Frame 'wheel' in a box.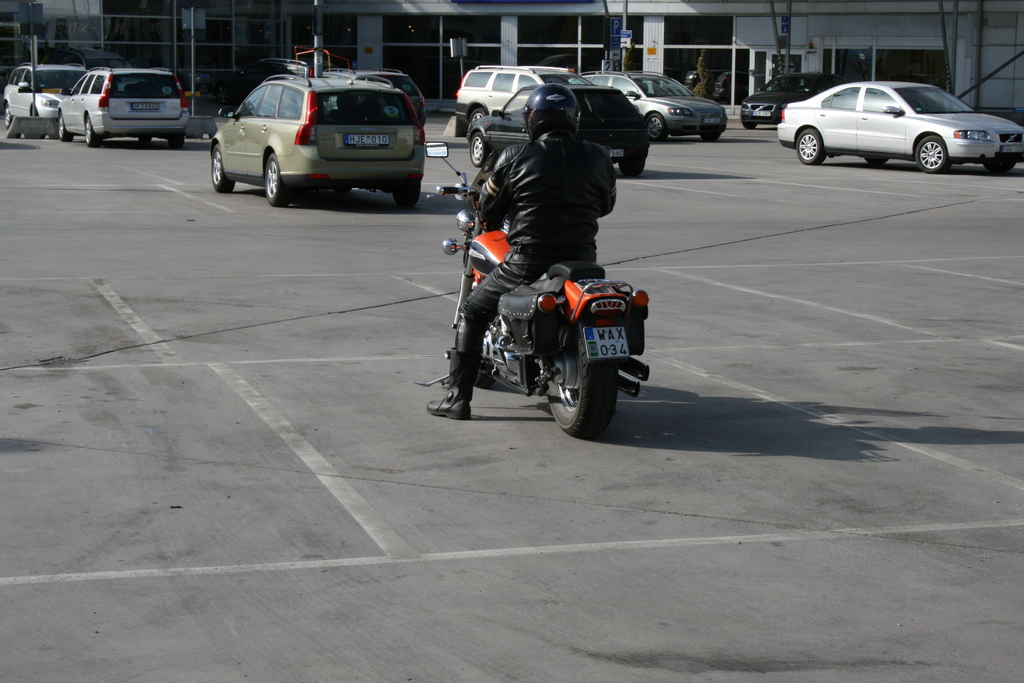
[212, 145, 235, 189].
